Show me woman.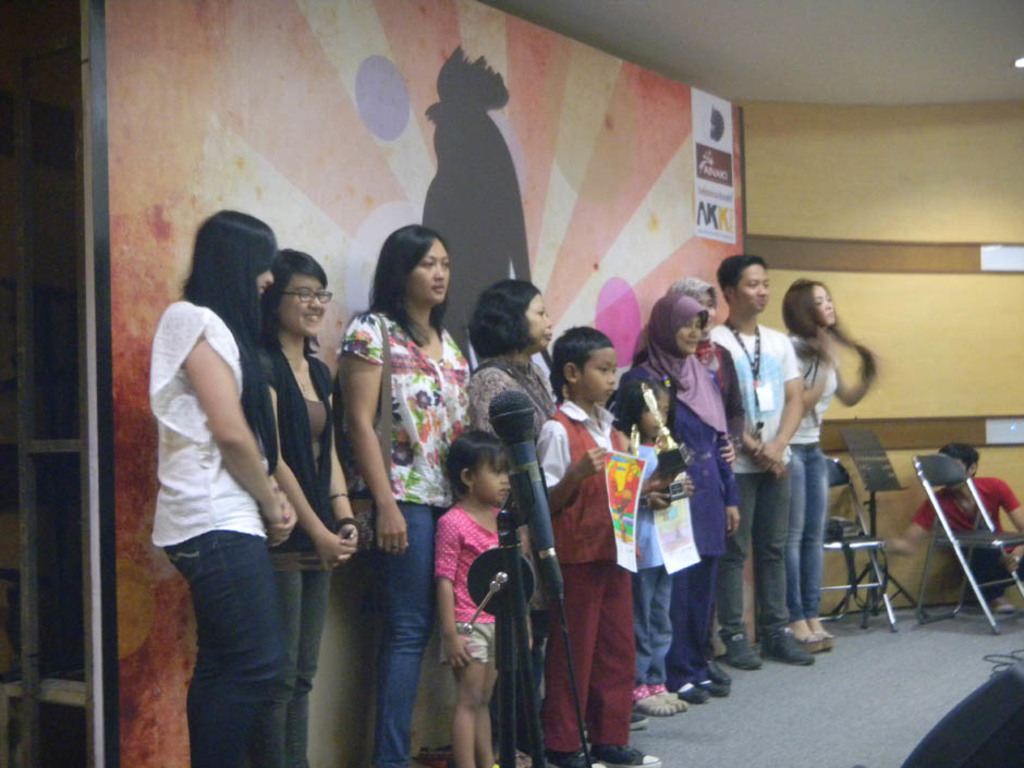
woman is here: pyautogui.locateOnScreen(333, 224, 465, 767).
